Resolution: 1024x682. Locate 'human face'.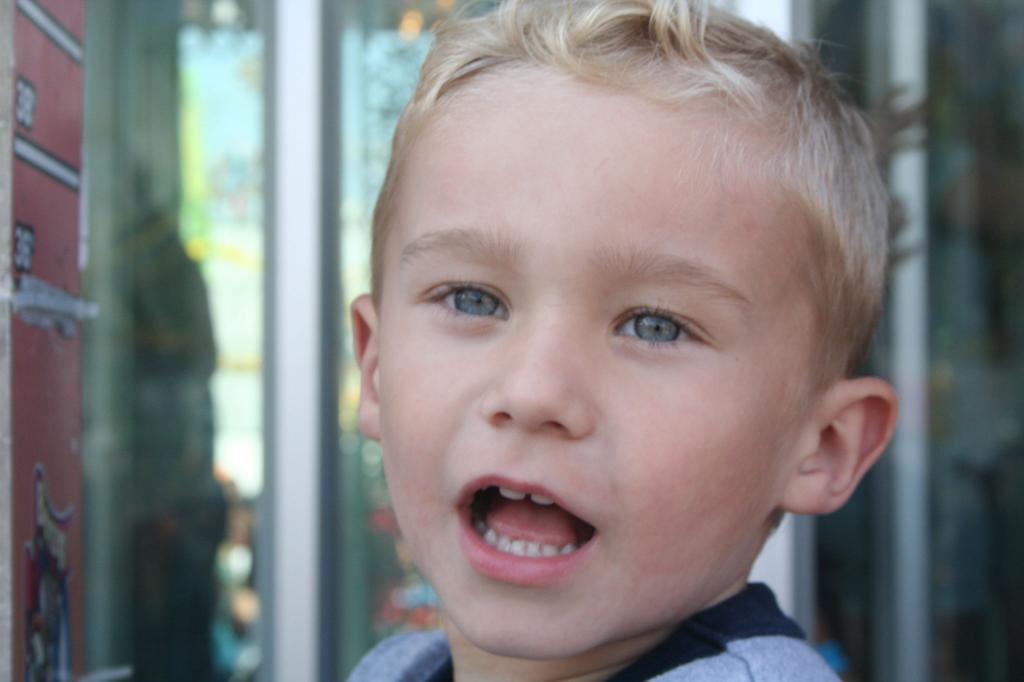
(left=378, top=64, right=815, bottom=660).
